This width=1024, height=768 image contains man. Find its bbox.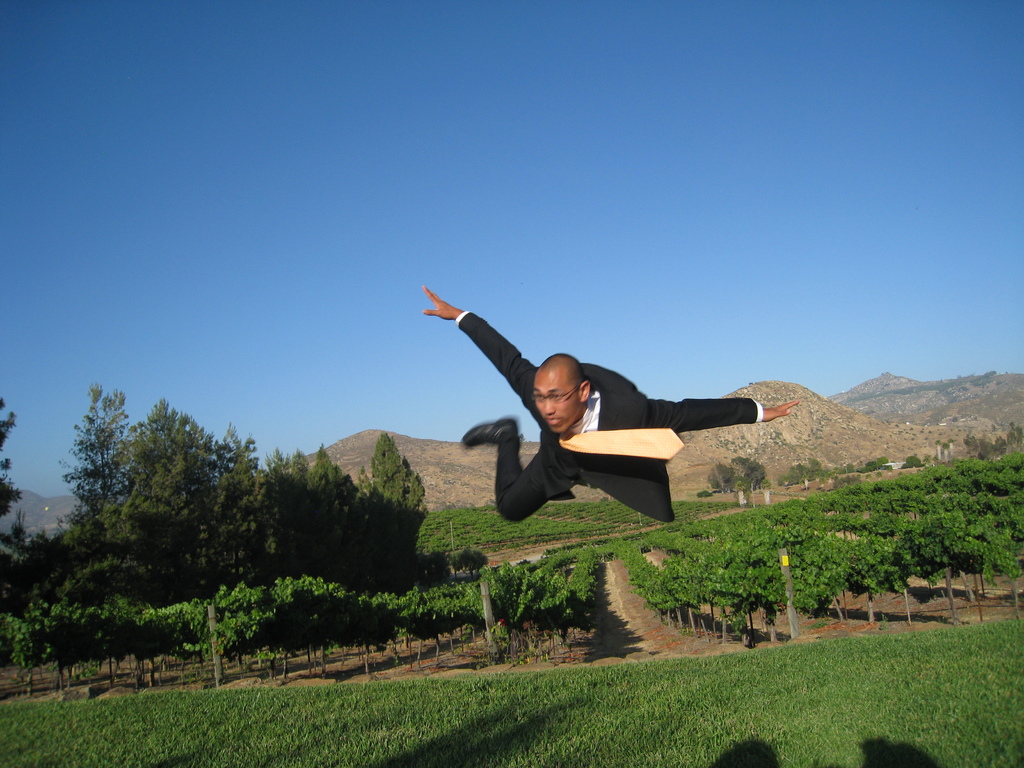
(x1=433, y1=323, x2=769, y2=553).
